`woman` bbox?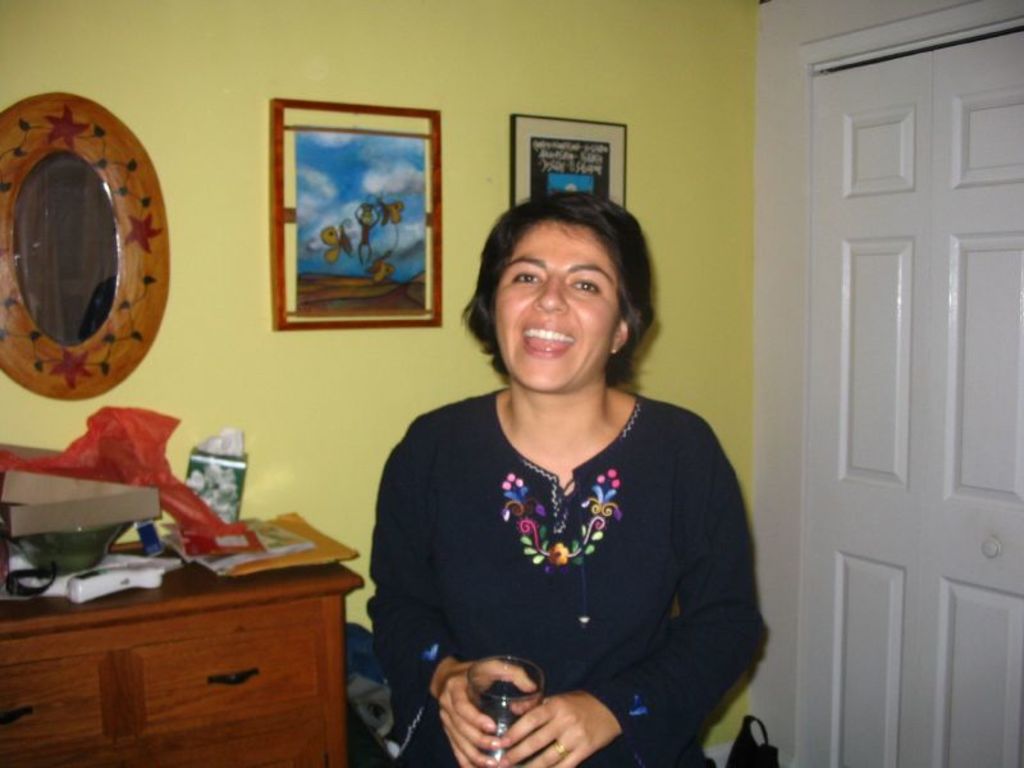
region(356, 182, 773, 767)
